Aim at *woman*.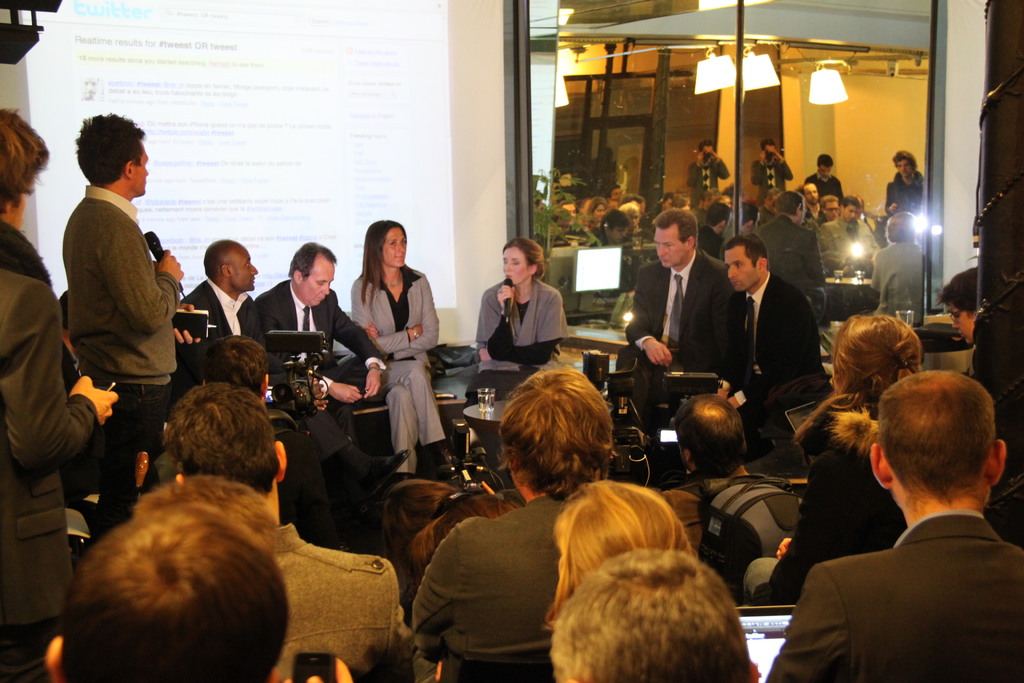
Aimed at locate(0, 108, 118, 628).
